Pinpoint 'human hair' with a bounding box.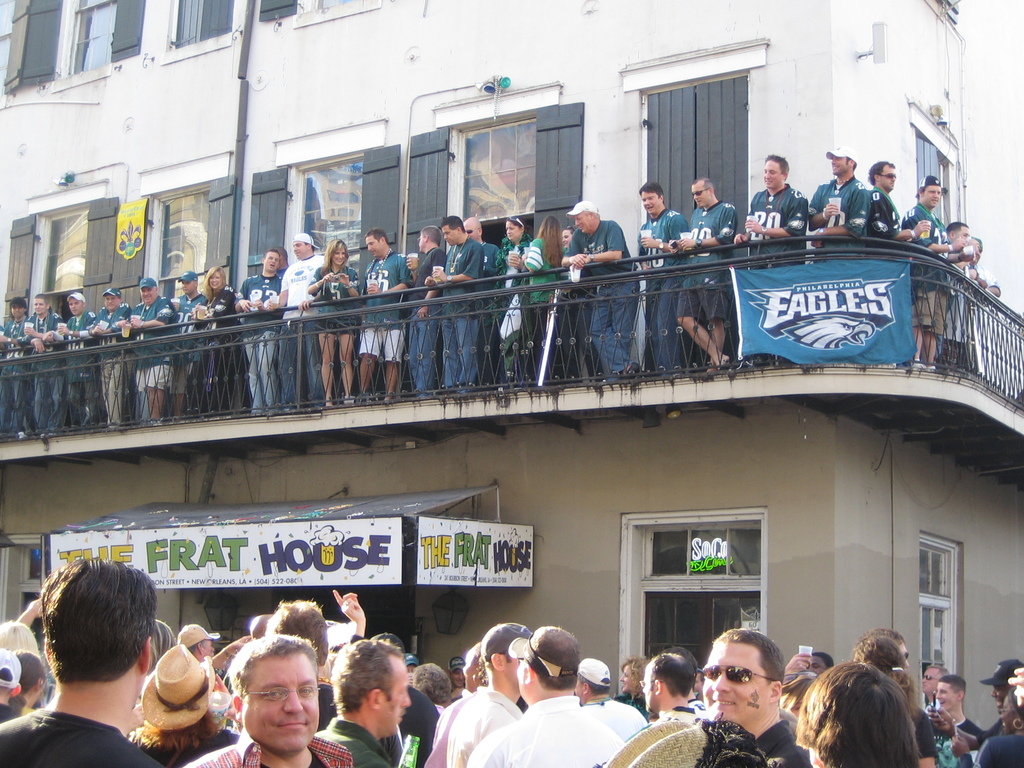
BBox(534, 216, 566, 268).
